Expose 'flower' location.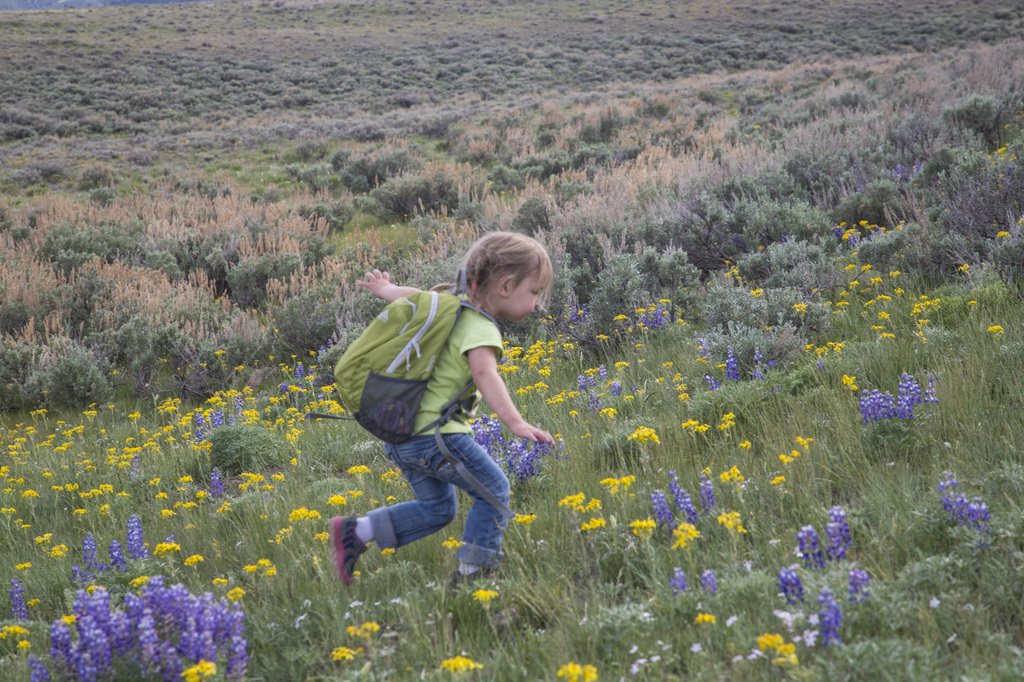
Exposed at x1=778 y1=560 x2=808 y2=609.
